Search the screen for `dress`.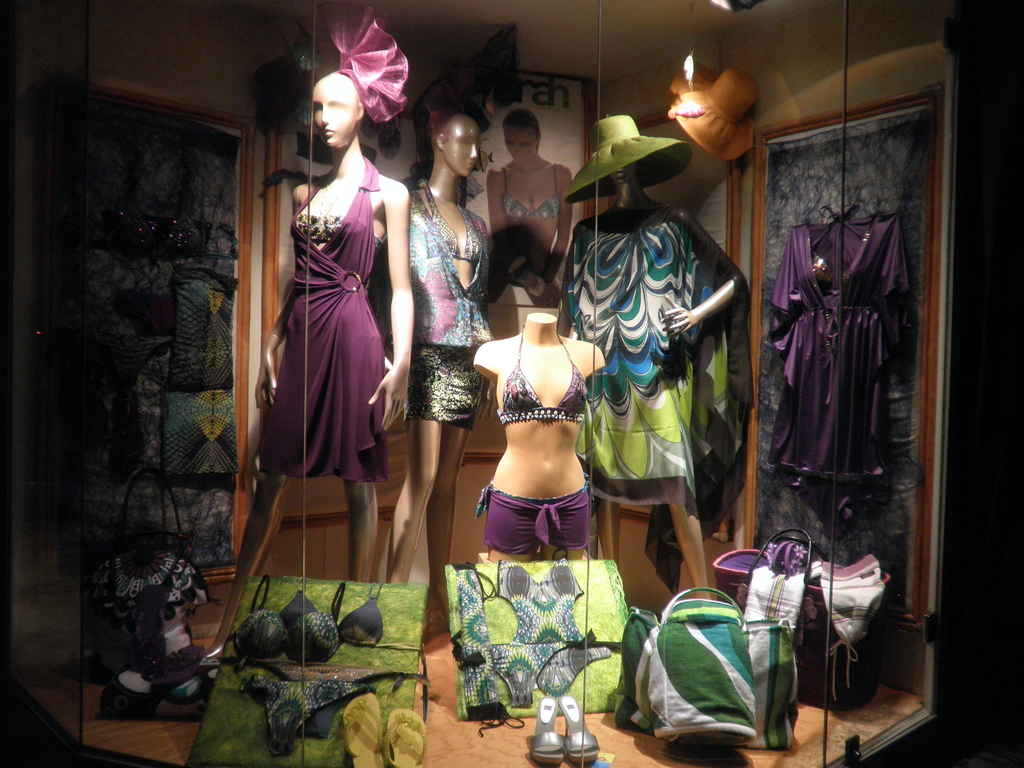
Found at BBox(255, 156, 388, 484).
